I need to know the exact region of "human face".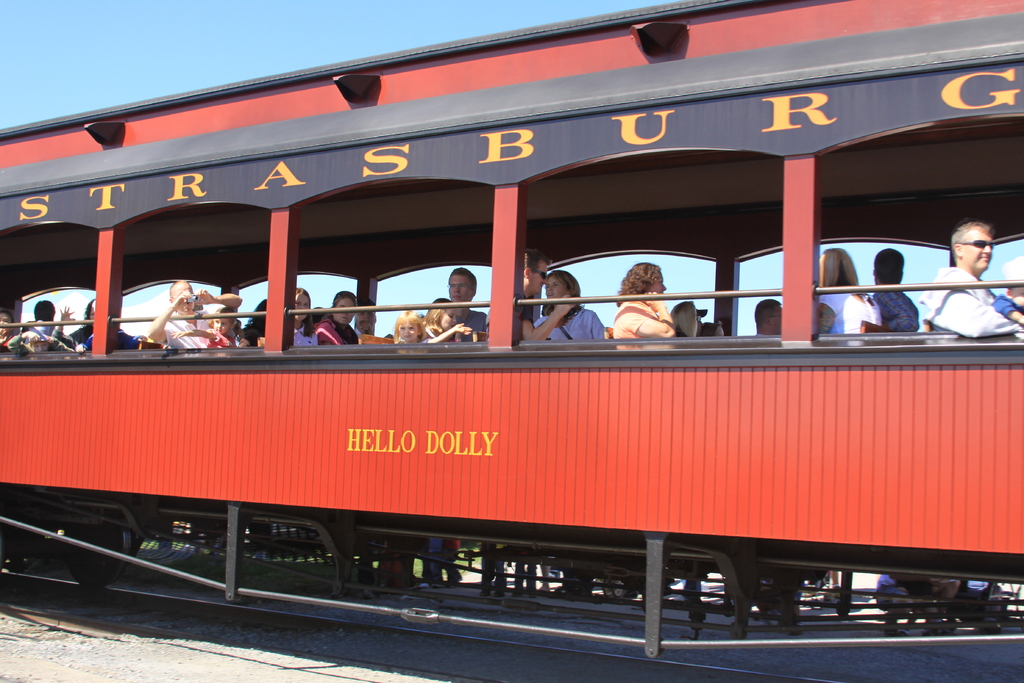
Region: 963,224,995,270.
